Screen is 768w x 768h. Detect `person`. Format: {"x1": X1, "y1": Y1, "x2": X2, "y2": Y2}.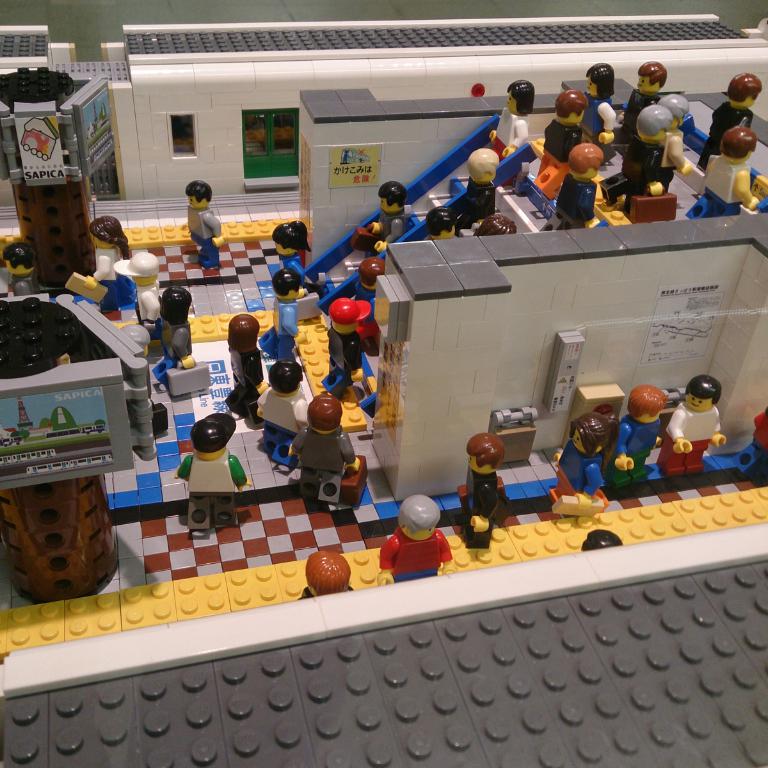
{"x1": 268, "y1": 218, "x2": 314, "y2": 282}.
